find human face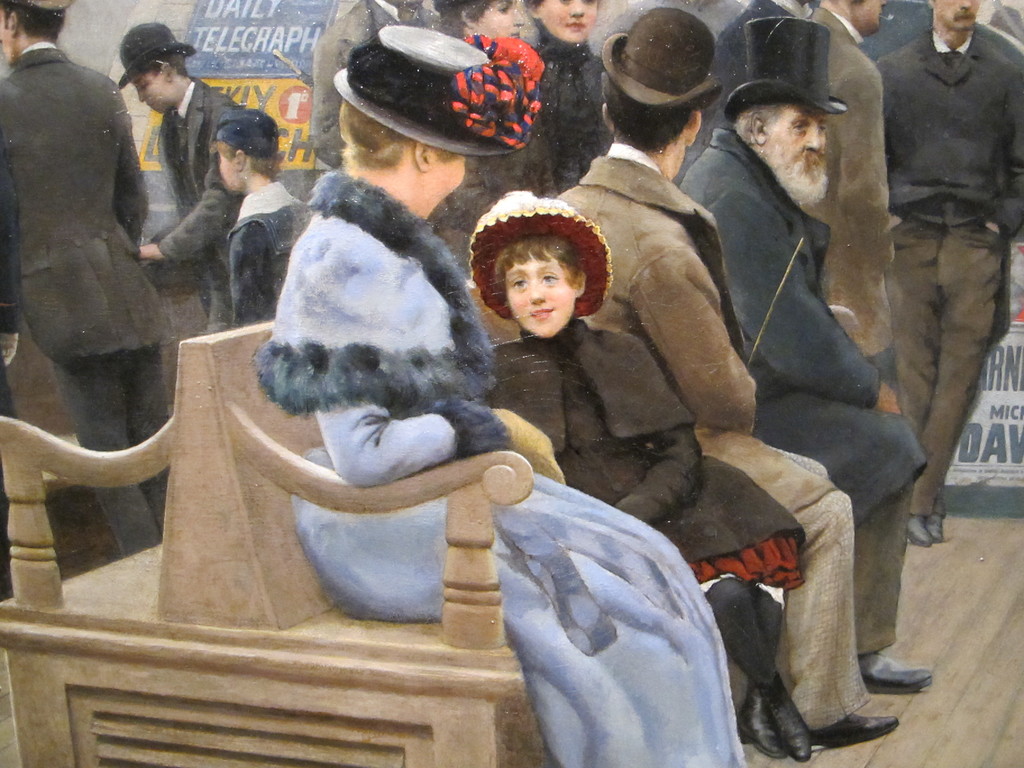
select_region(0, 9, 12, 63)
